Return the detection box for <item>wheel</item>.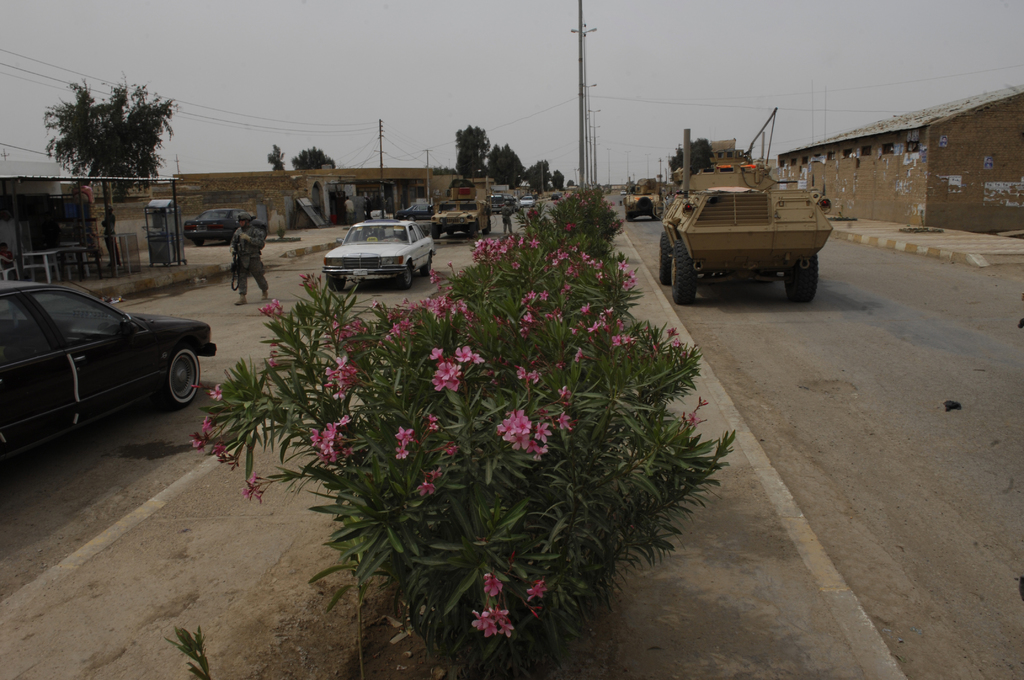
(668,242,696,308).
